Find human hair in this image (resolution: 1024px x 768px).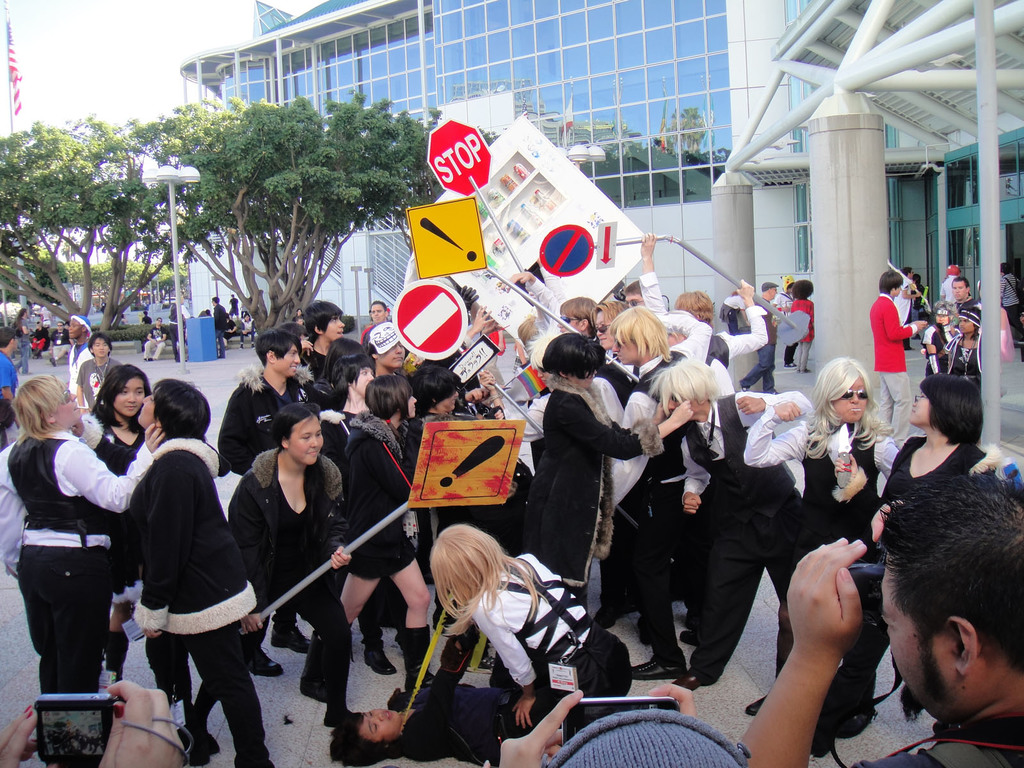
crop(883, 271, 900, 292).
